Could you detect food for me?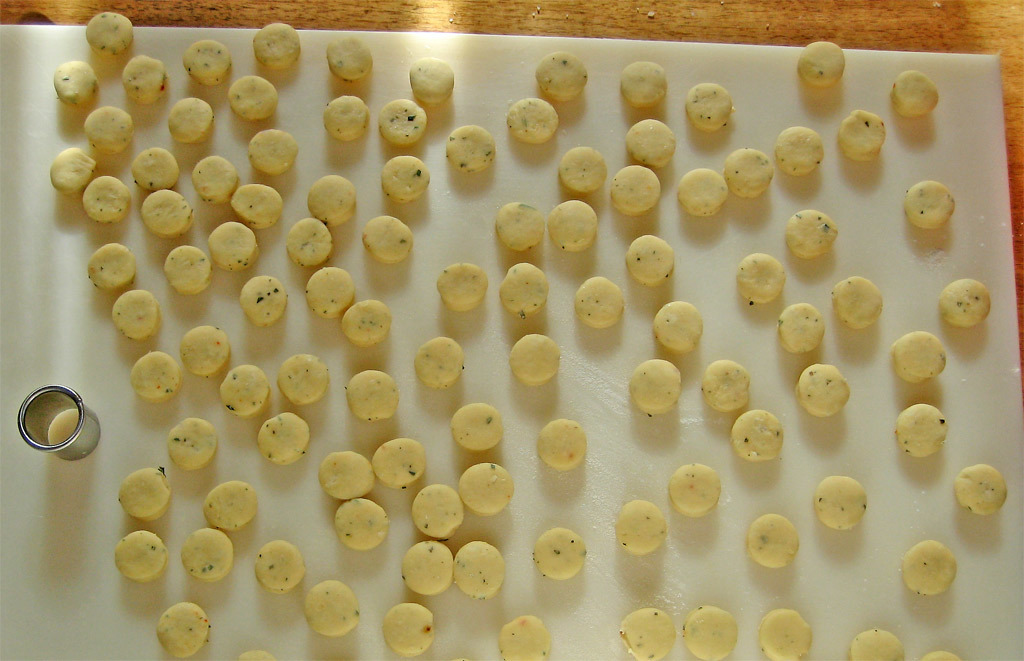
Detection result: 224,69,280,122.
